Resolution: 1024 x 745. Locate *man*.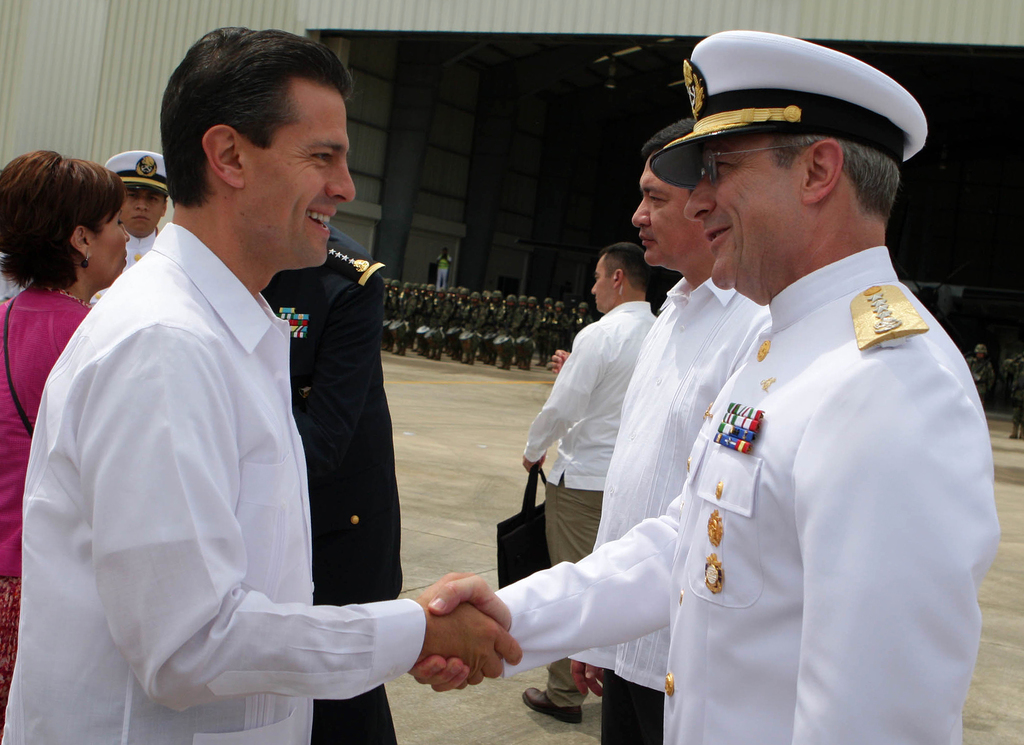
407 27 1002 744.
